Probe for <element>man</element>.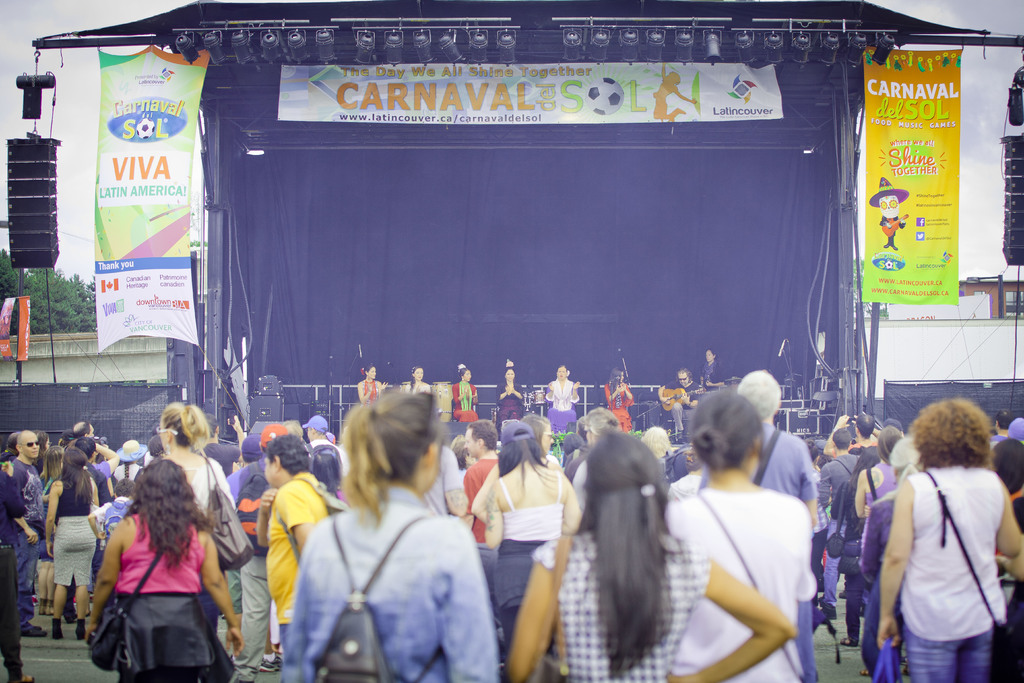
Probe result: bbox=[425, 424, 468, 525].
